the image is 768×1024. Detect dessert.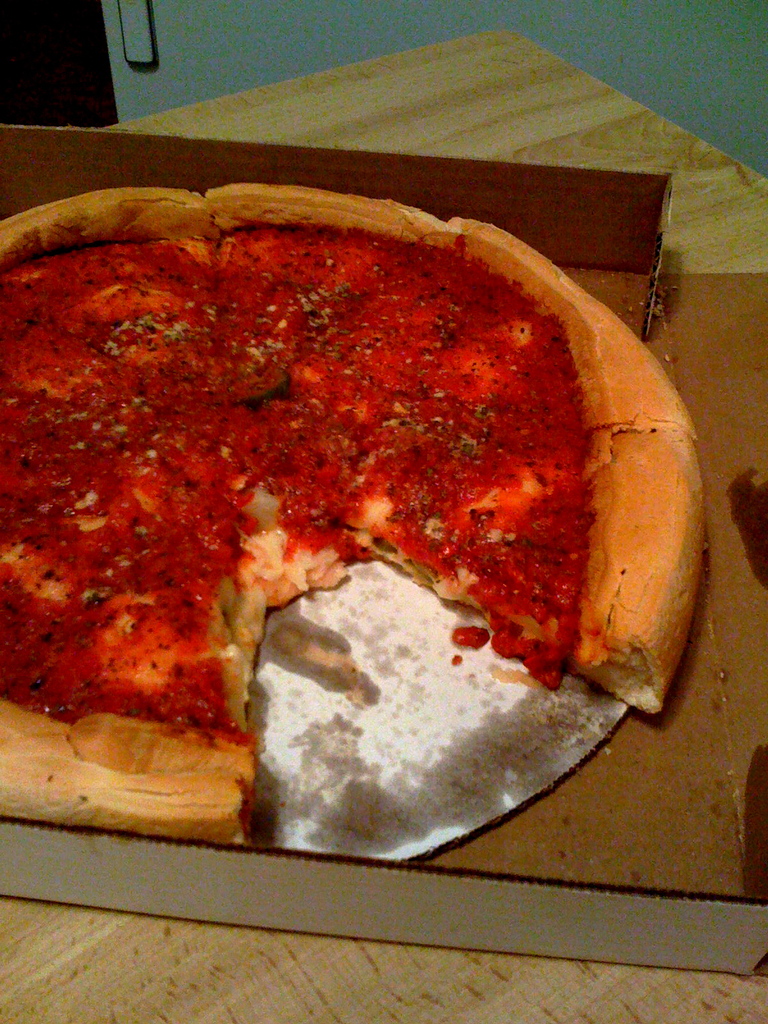
Detection: 267 215 696 439.
